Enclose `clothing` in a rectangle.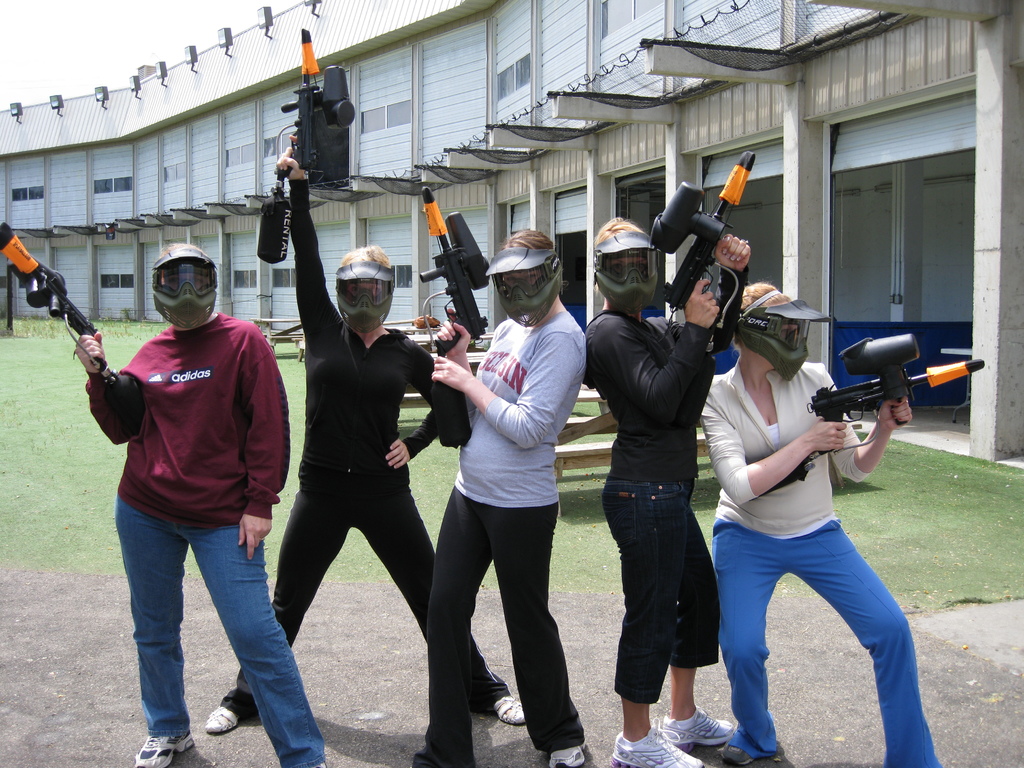
714/319/918/708.
